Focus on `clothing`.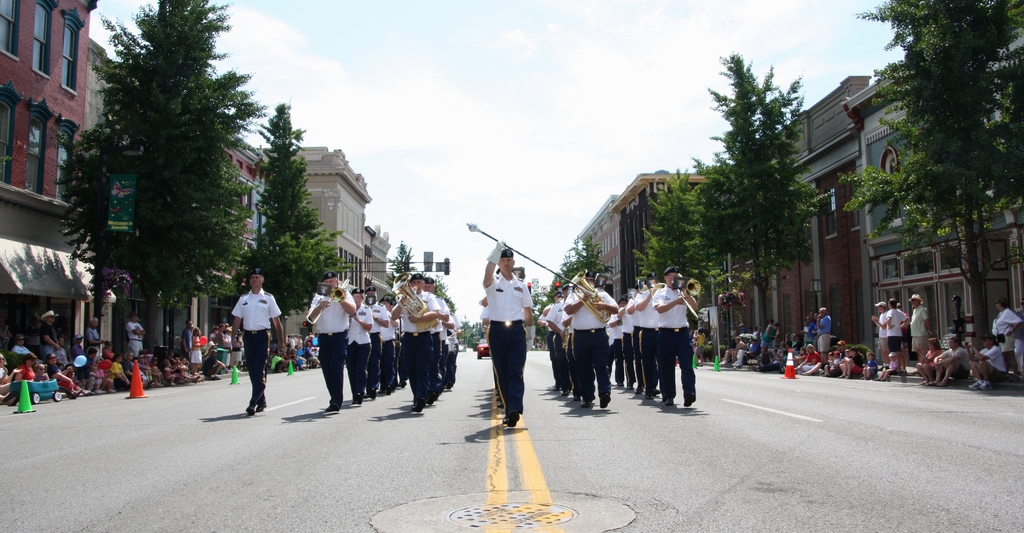
Focused at <region>480, 299, 488, 339</region>.
